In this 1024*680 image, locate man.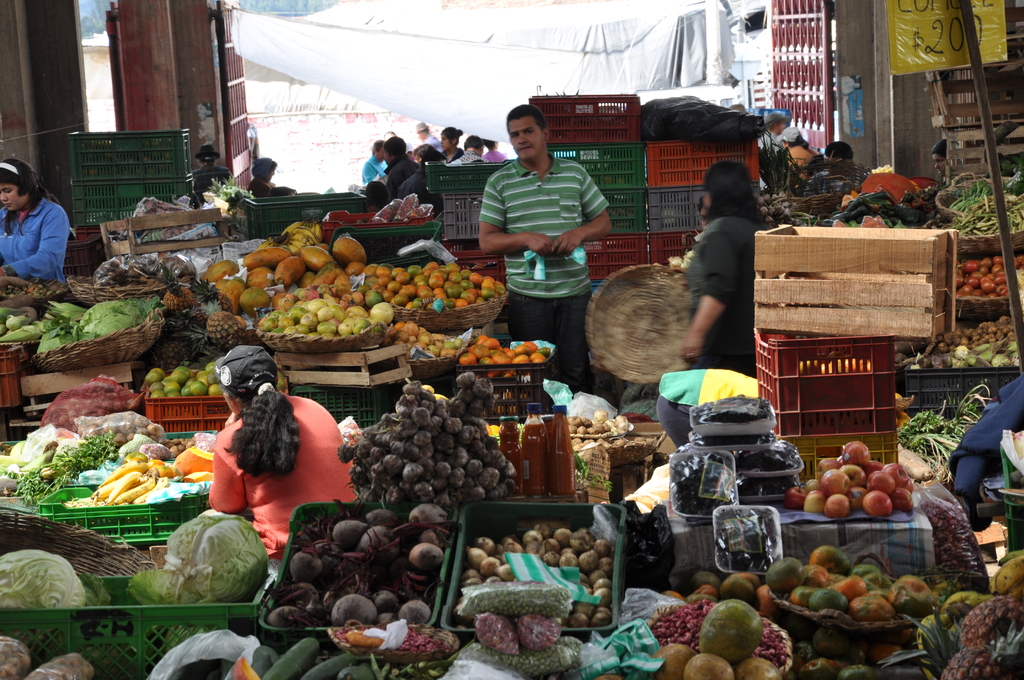
Bounding box: box=[933, 138, 954, 176].
